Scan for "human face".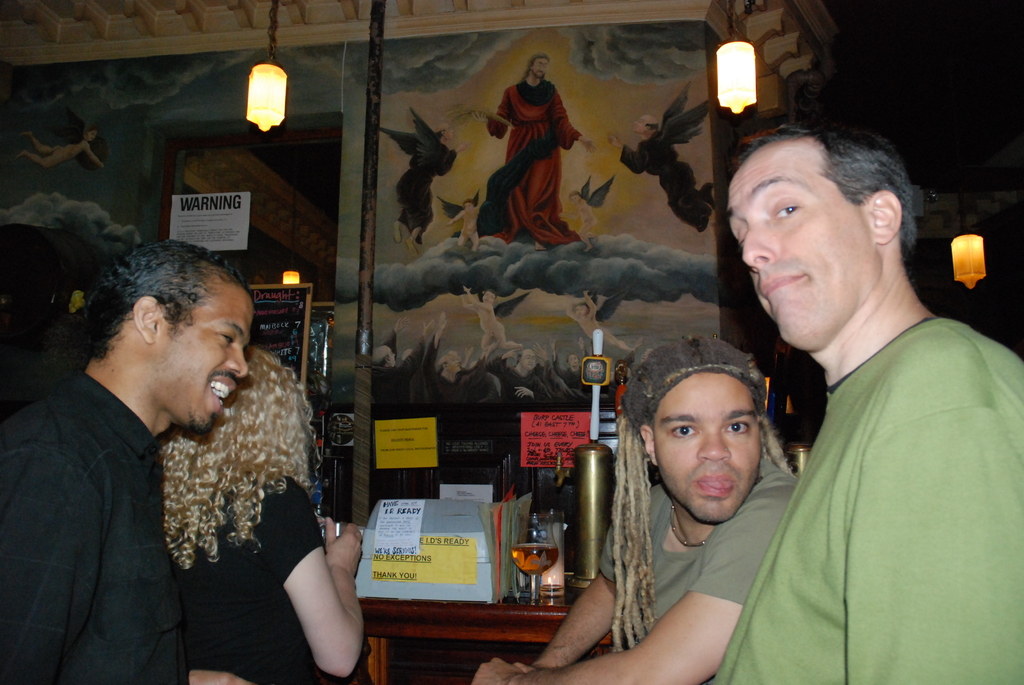
Scan result: (530, 54, 550, 81).
